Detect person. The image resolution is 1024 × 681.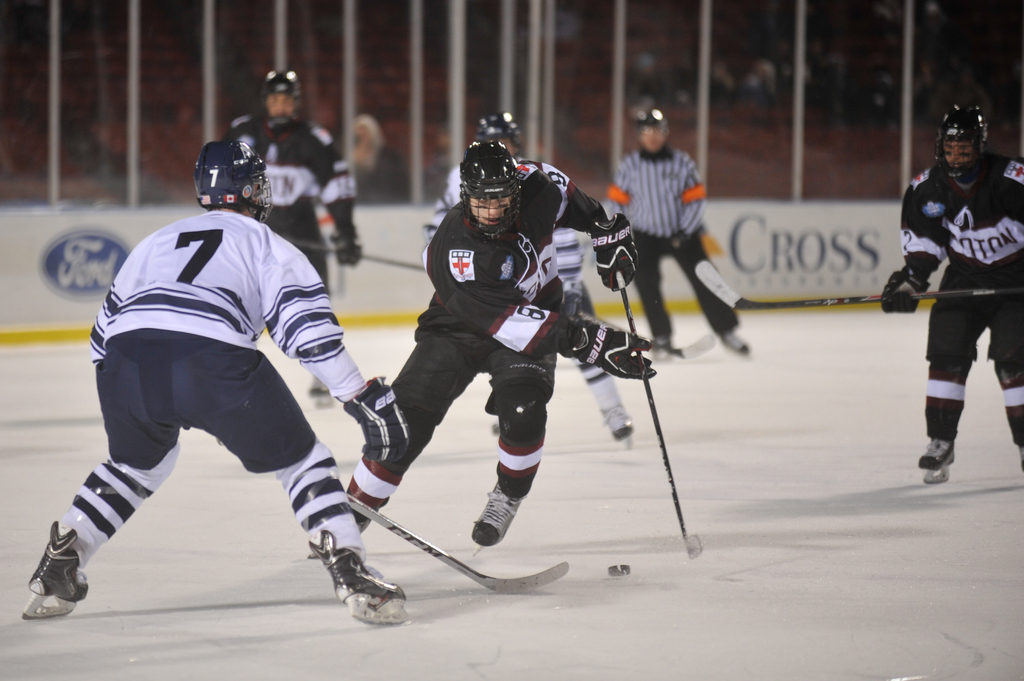
[left=422, top=116, right=639, bottom=456].
